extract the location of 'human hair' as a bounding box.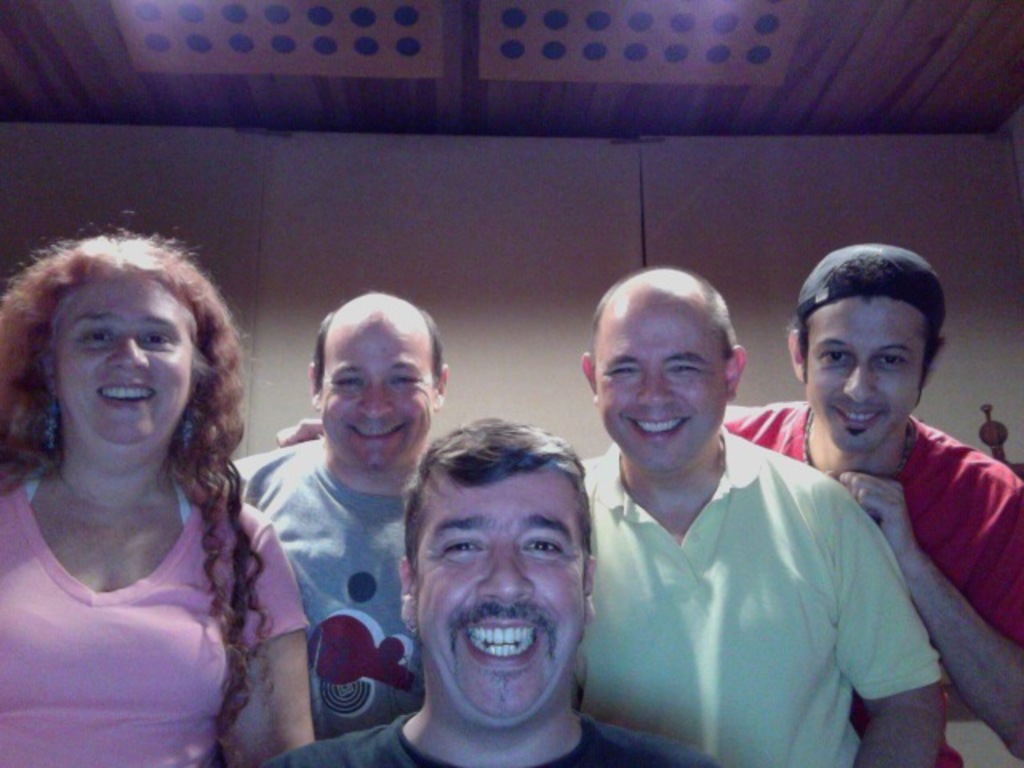
(left=405, top=416, right=595, bottom=566).
